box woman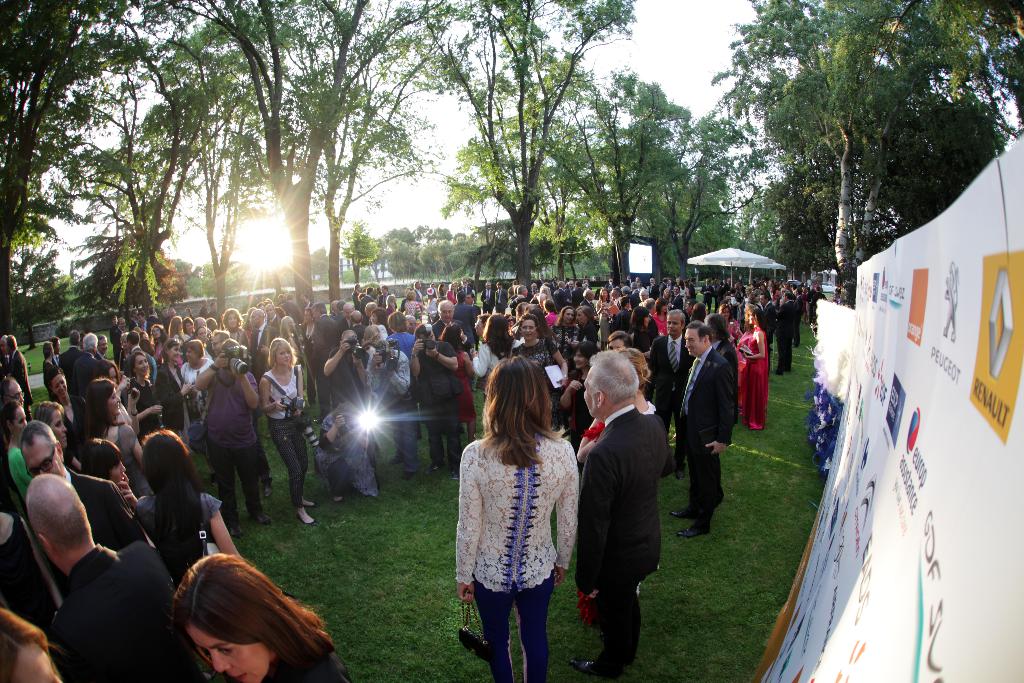
[left=79, top=430, right=142, bottom=509]
